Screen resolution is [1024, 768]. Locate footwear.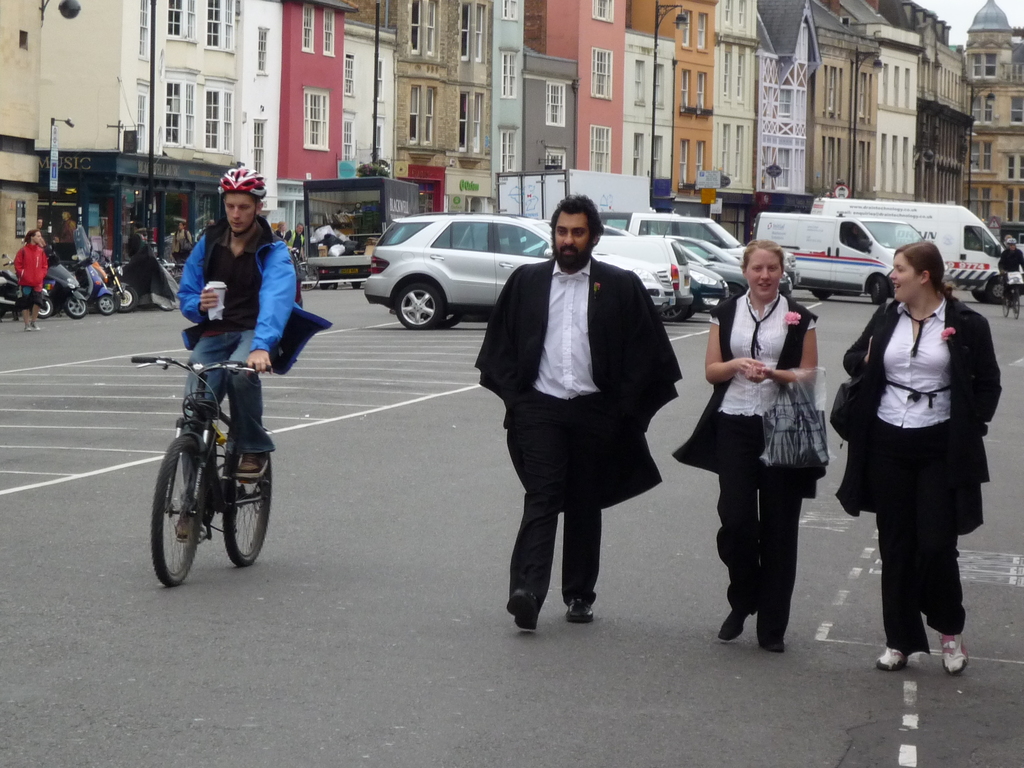
<box>239,444,273,478</box>.
